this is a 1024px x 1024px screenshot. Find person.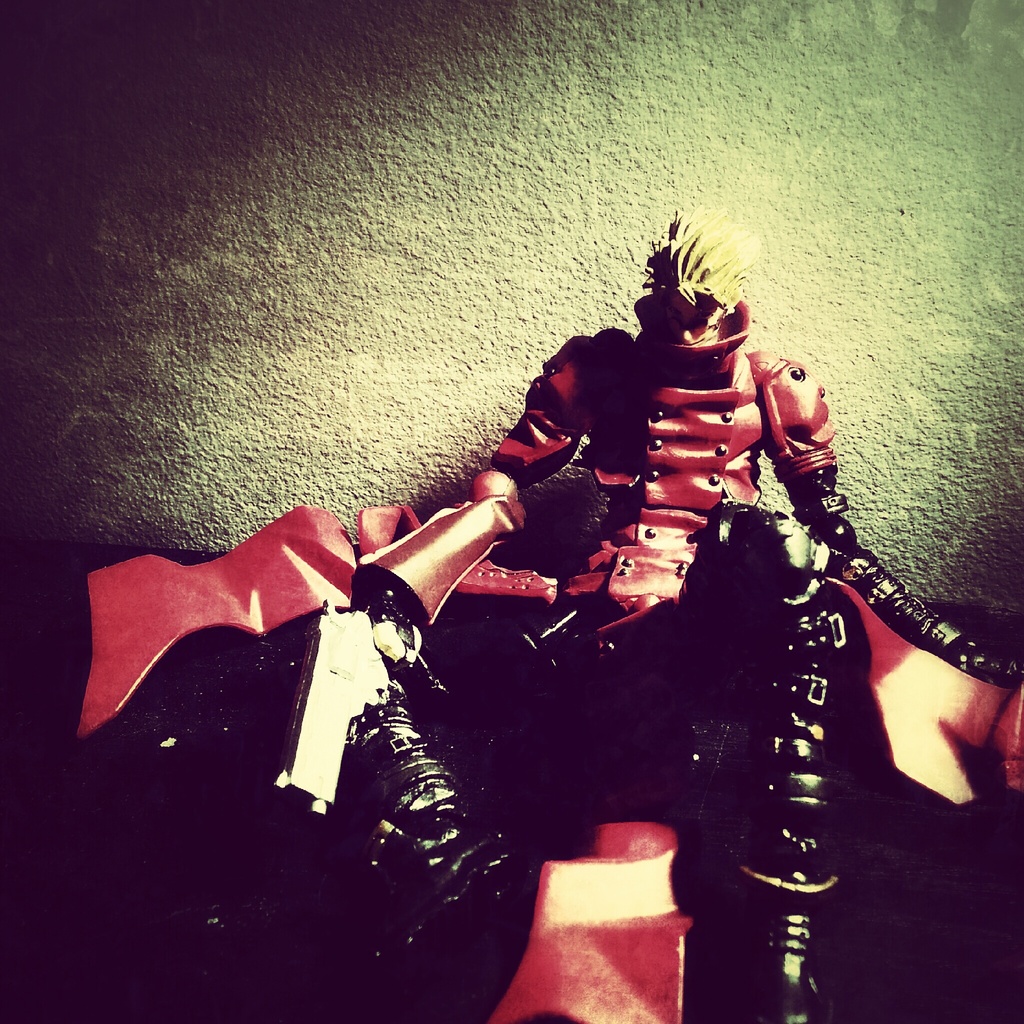
Bounding box: (left=350, top=221, right=1023, bottom=1023).
